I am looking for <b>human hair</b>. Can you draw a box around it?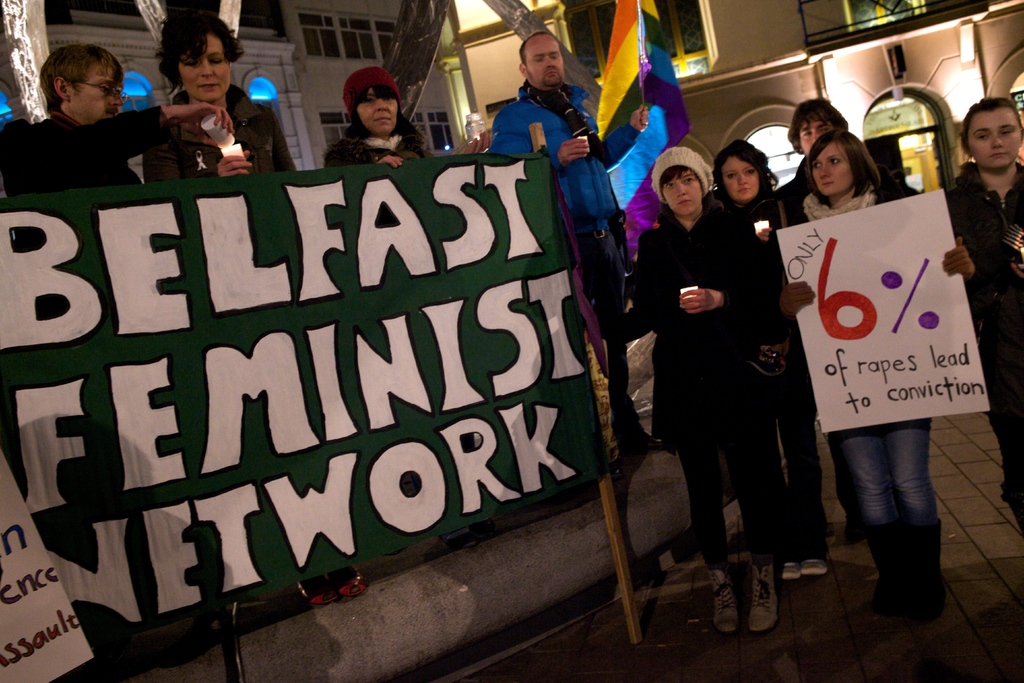
Sure, the bounding box is bbox=[959, 98, 1023, 157].
